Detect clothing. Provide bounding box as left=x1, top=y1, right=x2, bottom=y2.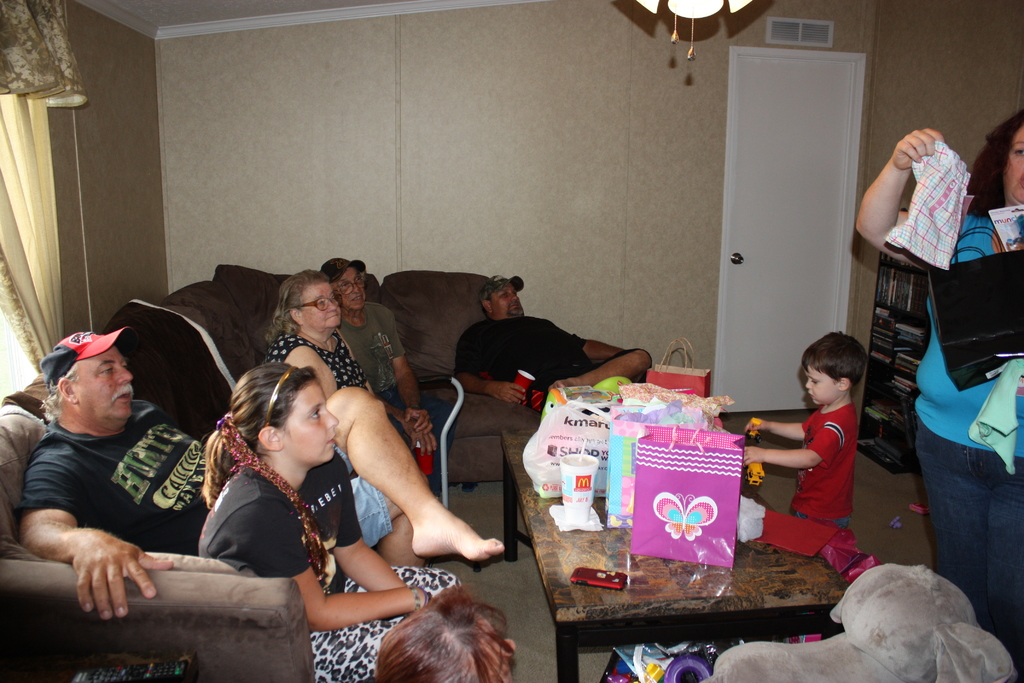
left=789, top=411, right=857, bottom=532.
